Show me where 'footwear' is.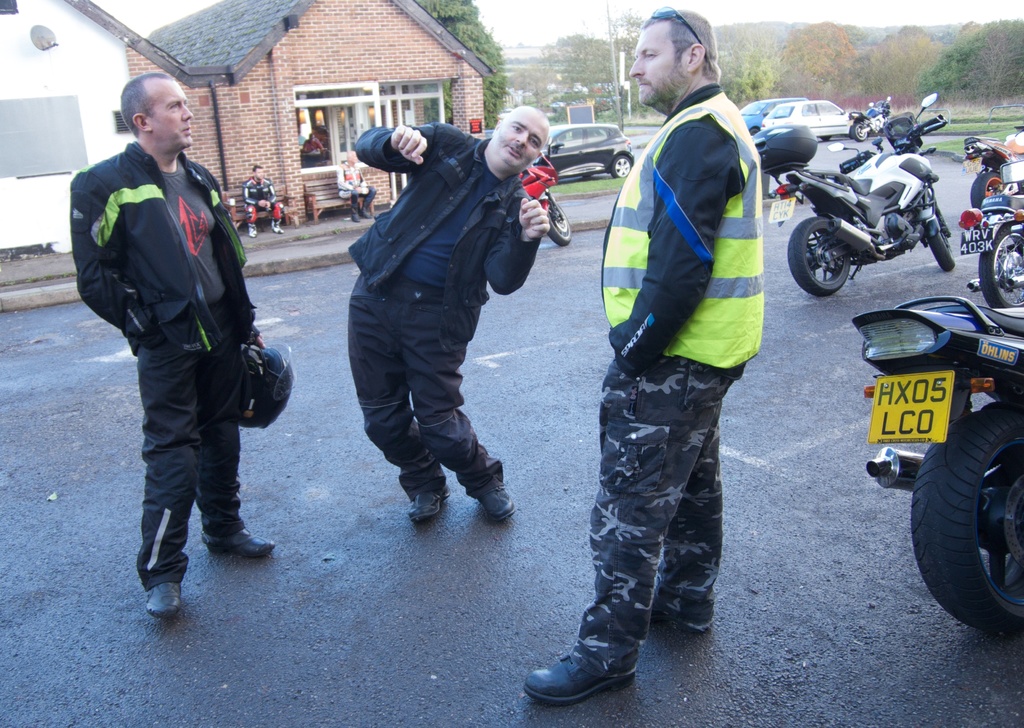
'footwear' is at (x1=272, y1=214, x2=284, y2=236).
